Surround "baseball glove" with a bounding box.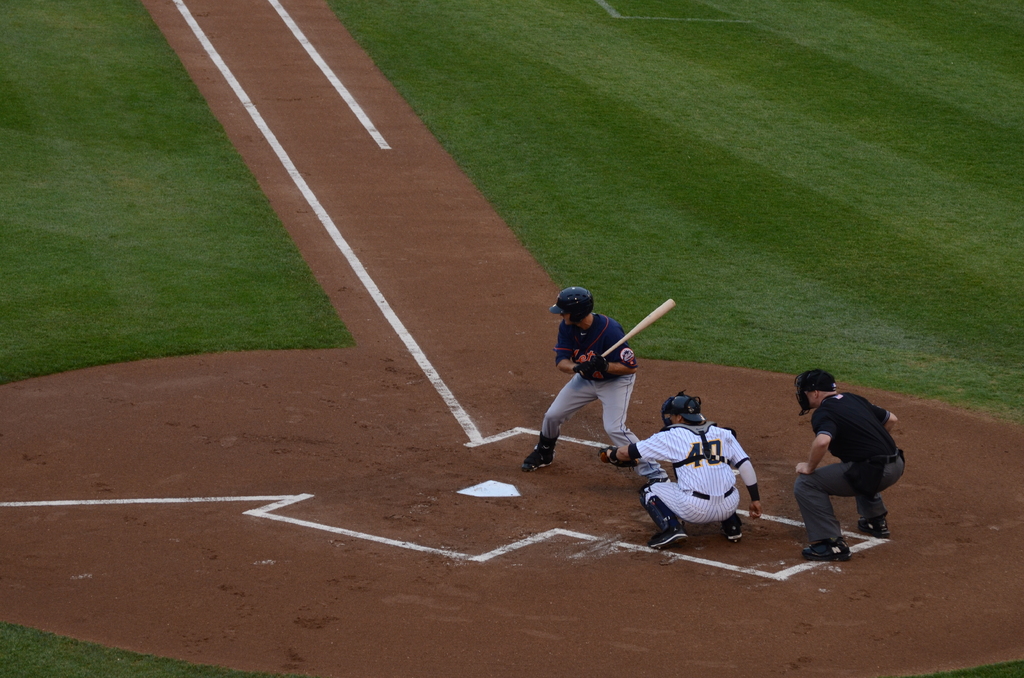
572 360 598 380.
